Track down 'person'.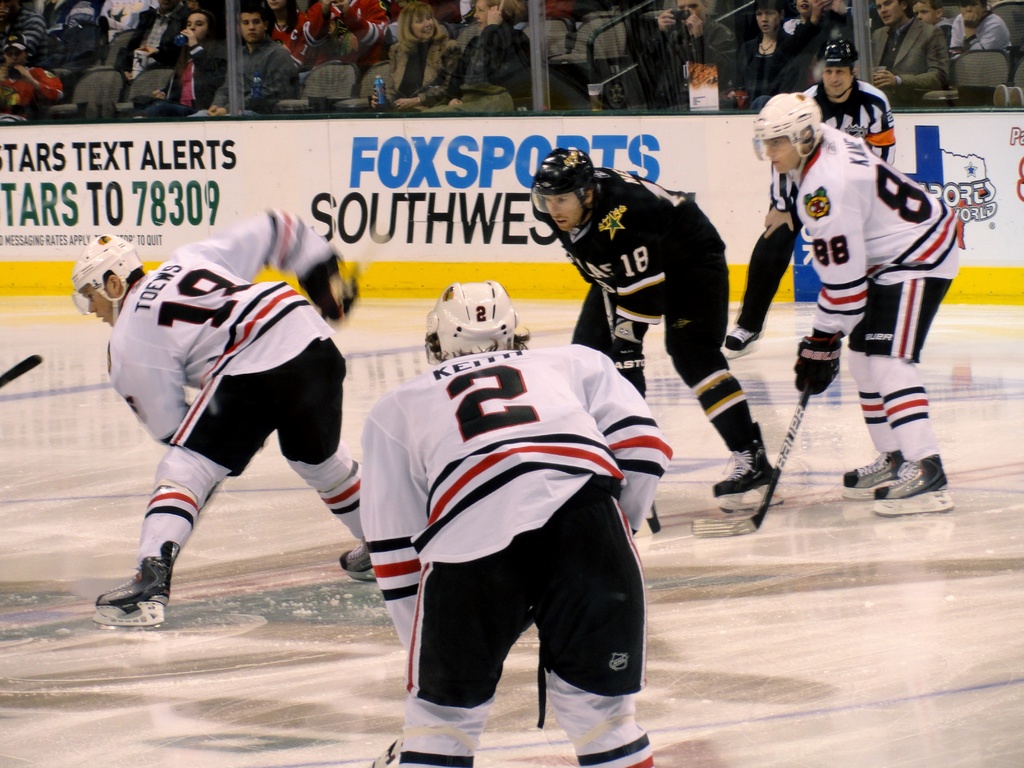
Tracked to BBox(723, 0, 809, 108).
